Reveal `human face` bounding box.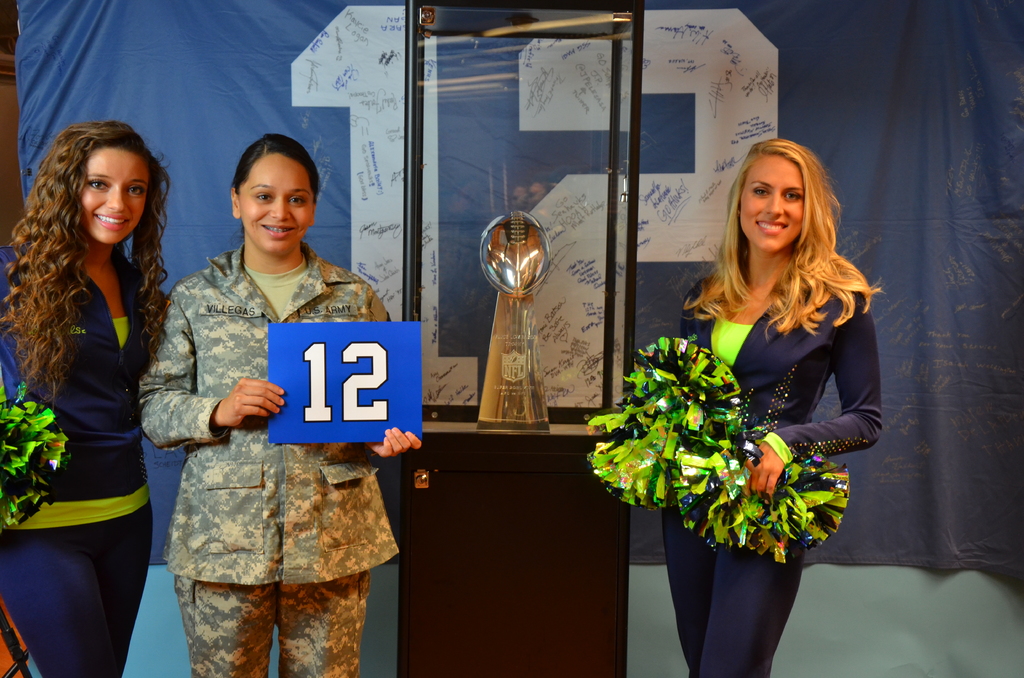
Revealed: (79,148,150,245).
